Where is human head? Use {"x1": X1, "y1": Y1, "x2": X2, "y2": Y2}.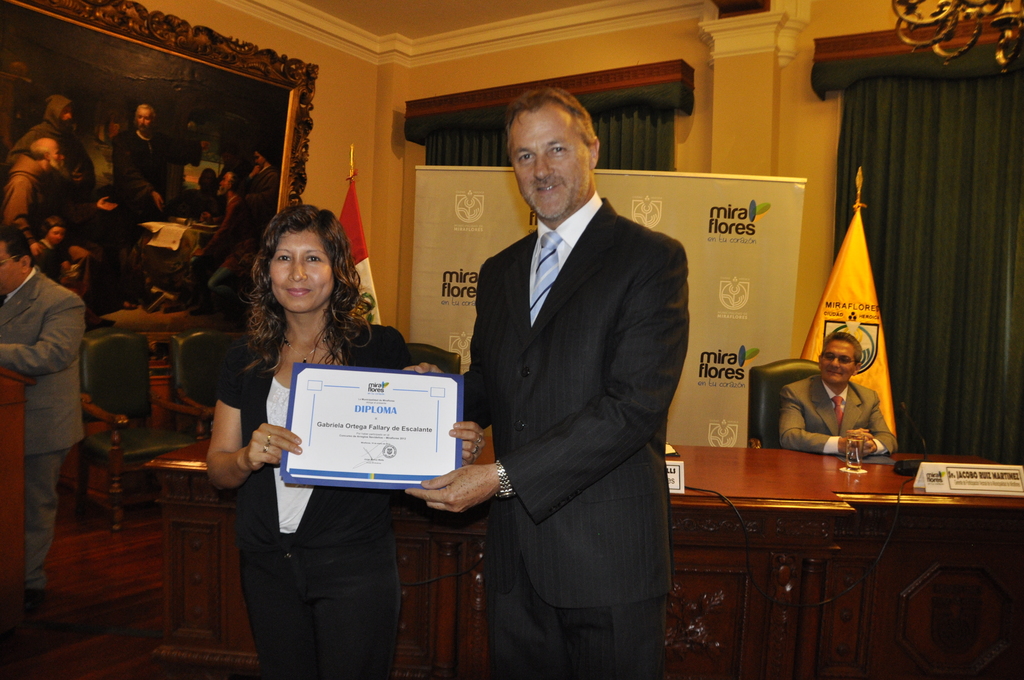
{"x1": 45, "y1": 220, "x2": 66, "y2": 252}.
